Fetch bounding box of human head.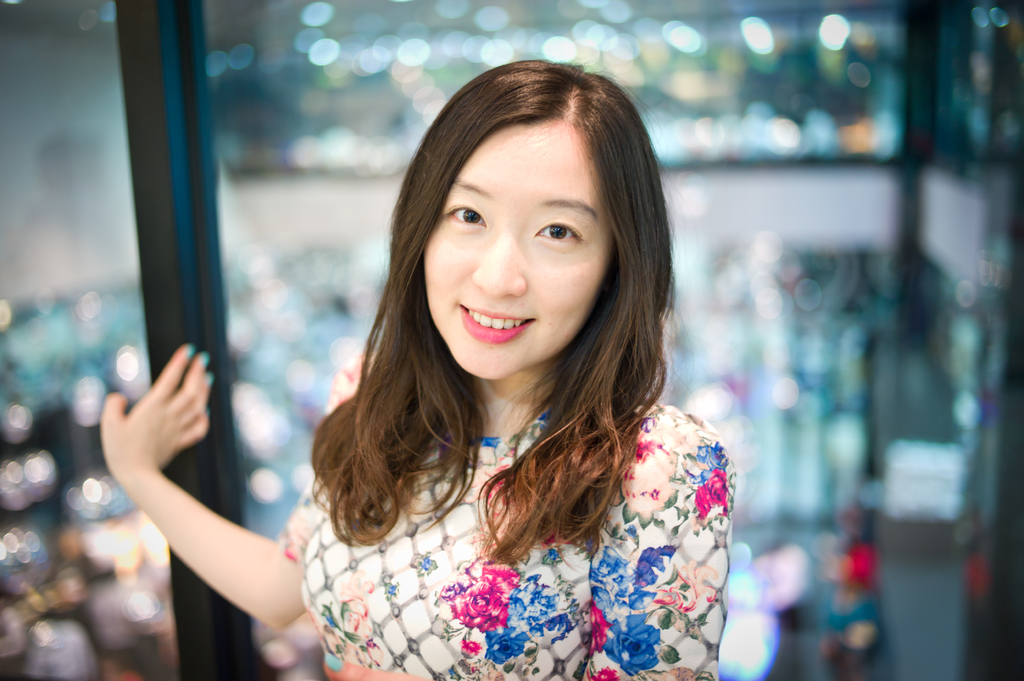
Bbox: [x1=413, y1=68, x2=628, y2=364].
